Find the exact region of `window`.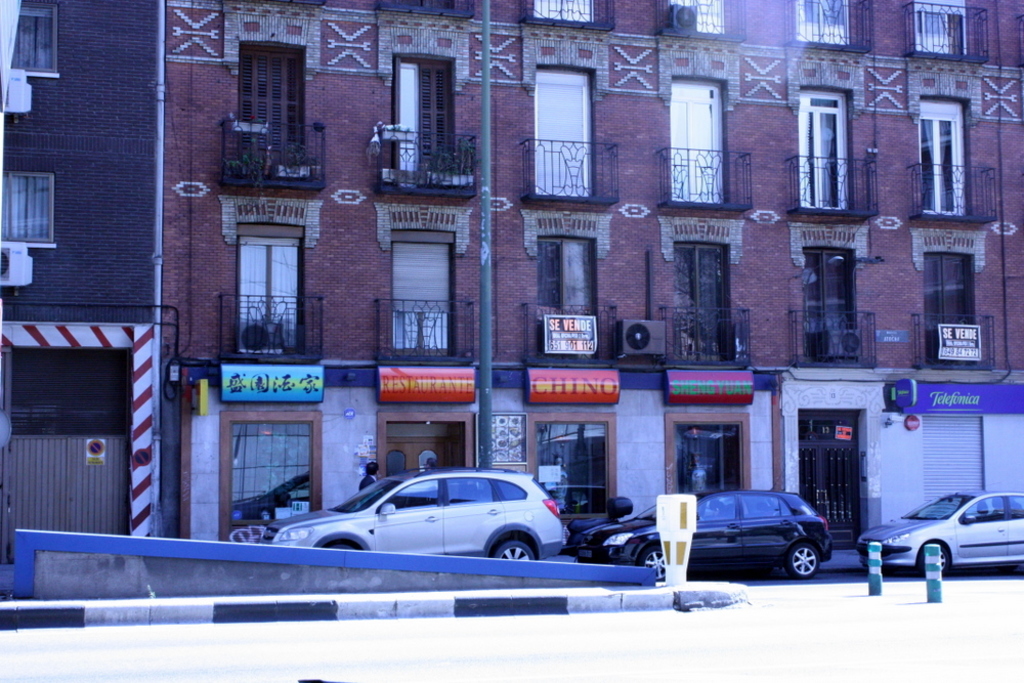
Exact region: bbox(524, 0, 594, 23).
